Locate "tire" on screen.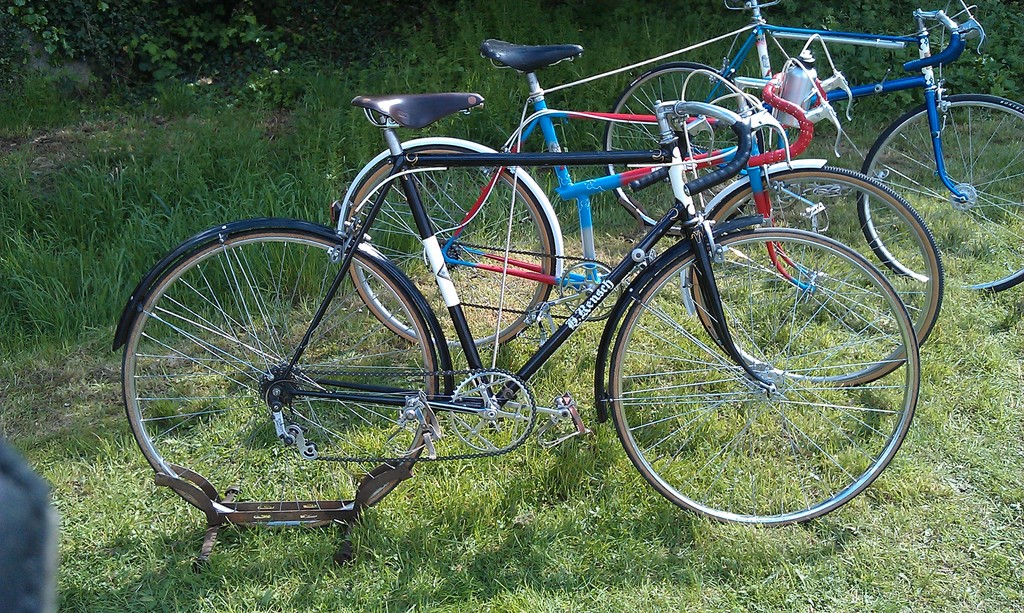
On screen at Rect(604, 61, 764, 237).
